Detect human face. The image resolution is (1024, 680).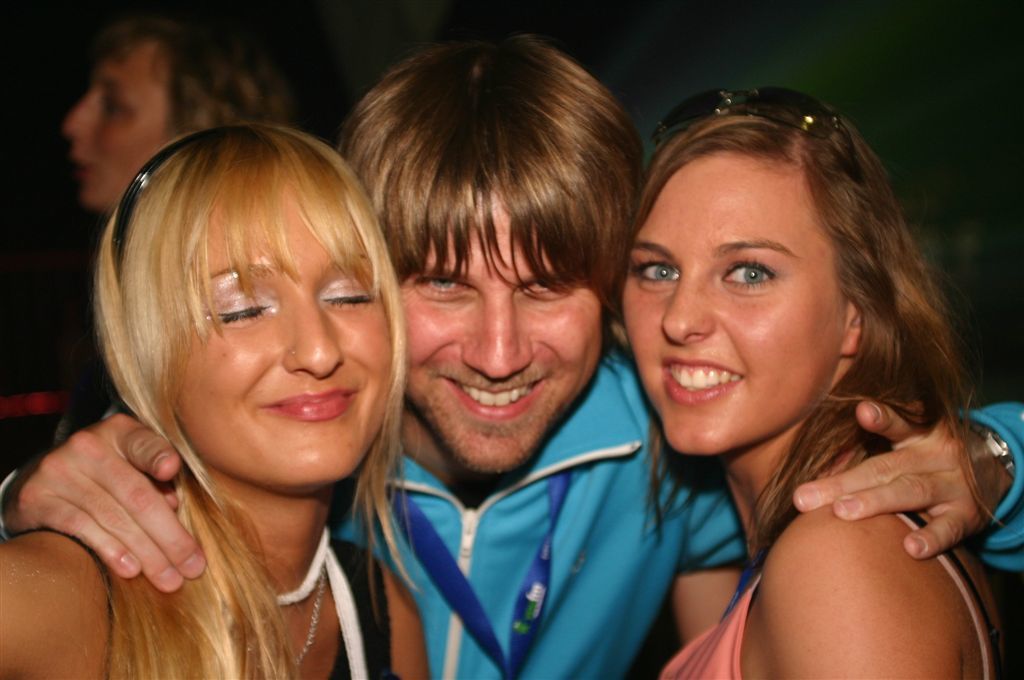
(397, 198, 597, 475).
